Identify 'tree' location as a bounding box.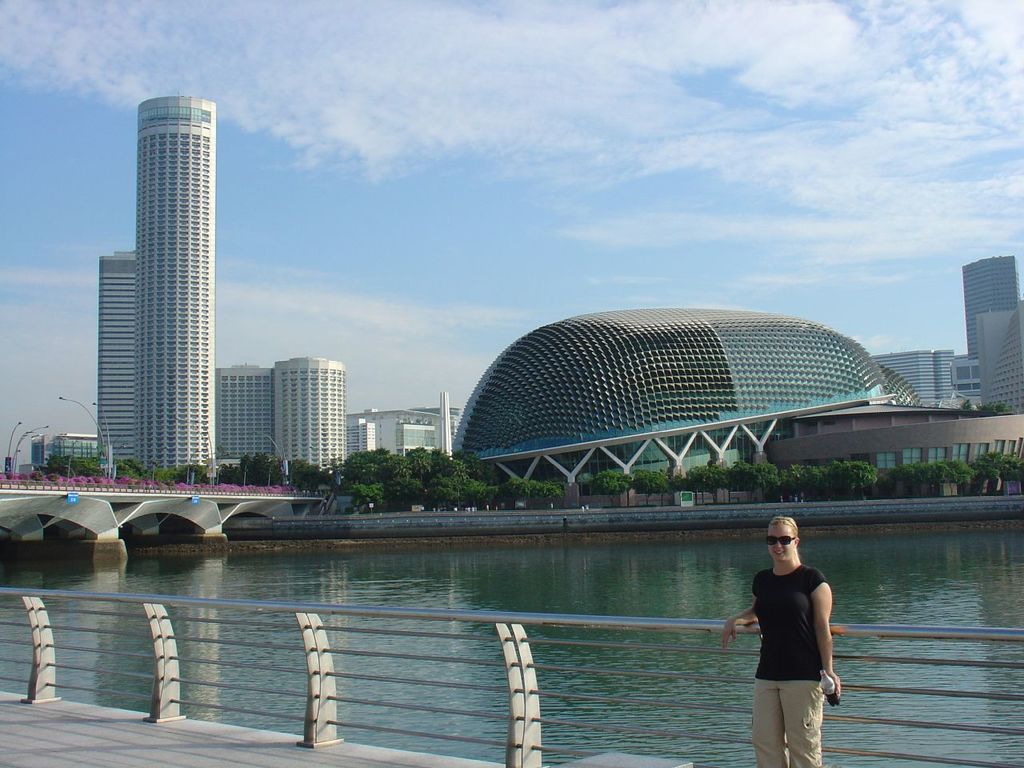
left=855, top=460, right=875, bottom=495.
